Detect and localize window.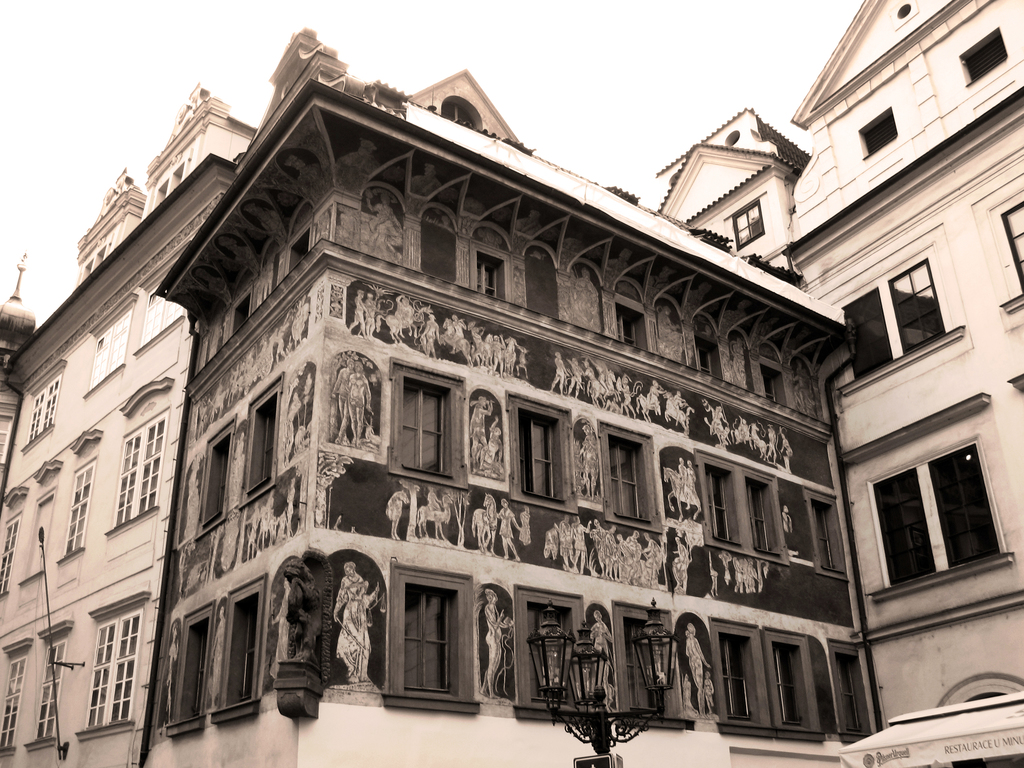
Localized at x1=33 y1=635 x2=68 y2=738.
